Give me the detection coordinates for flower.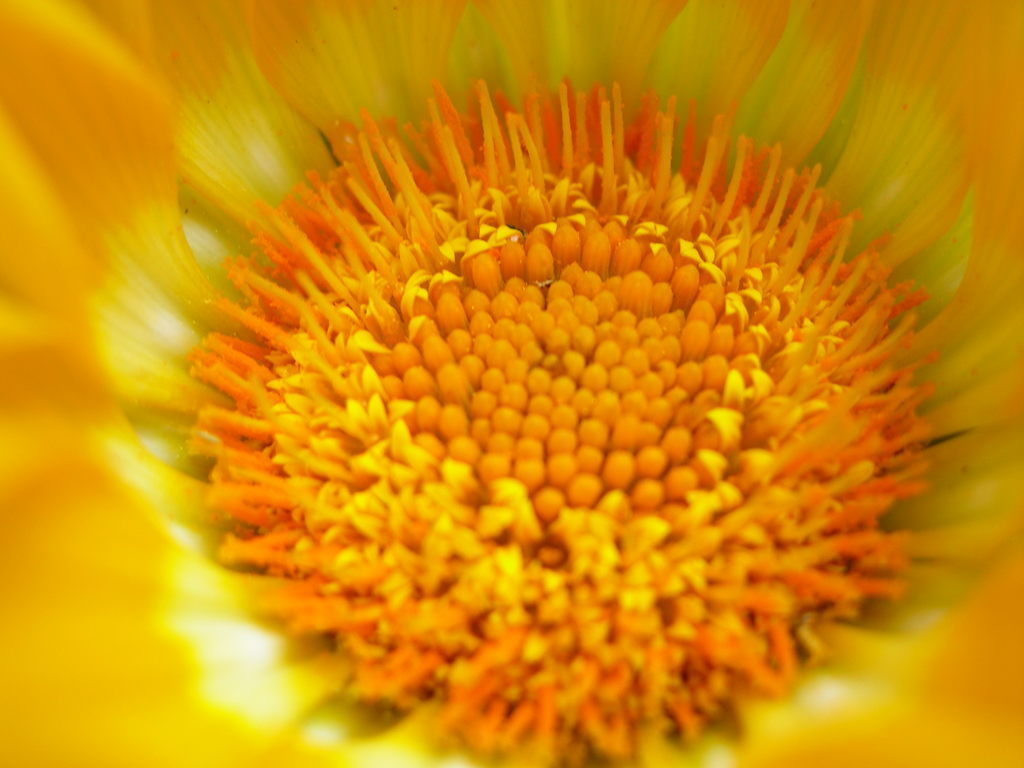
x1=0 y1=0 x2=1023 y2=767.
